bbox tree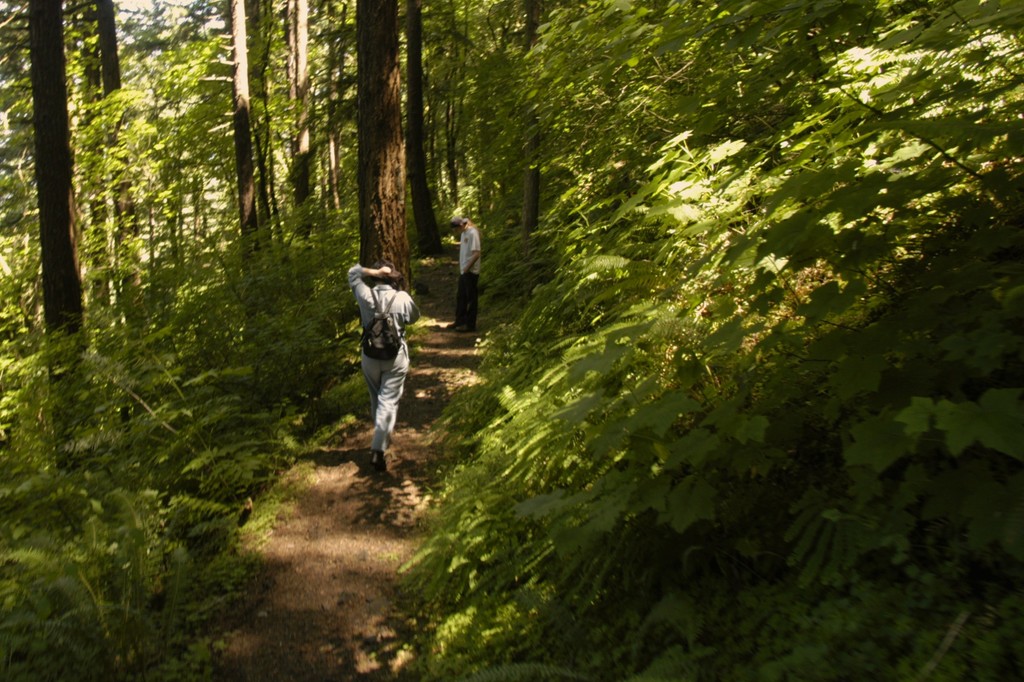
(left=249, top=0, right=324, bottom=282)
